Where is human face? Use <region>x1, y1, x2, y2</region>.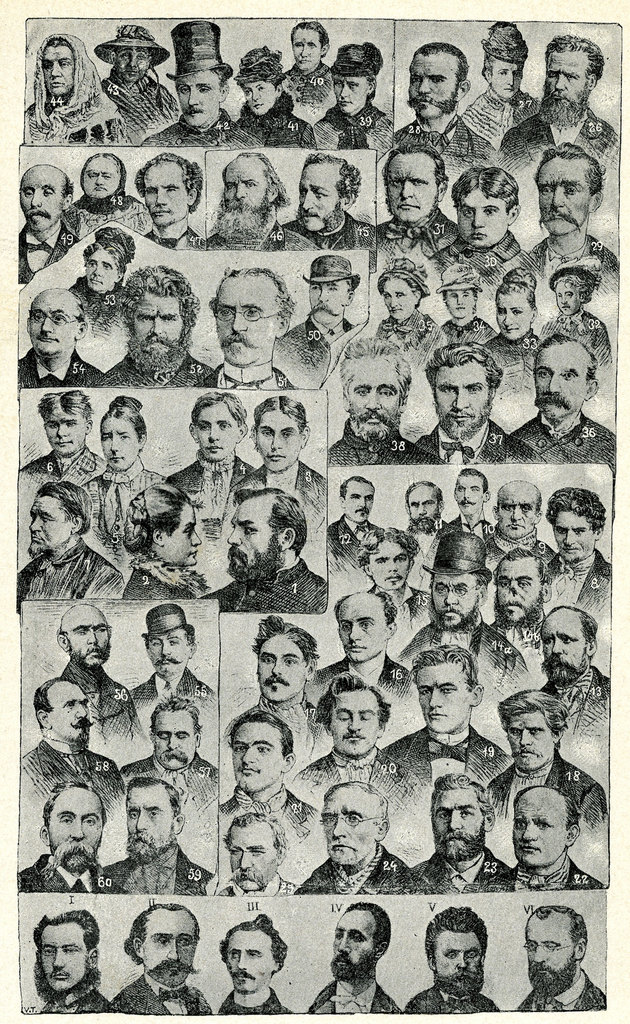
<region>31, 293, 84, 351</region>.
